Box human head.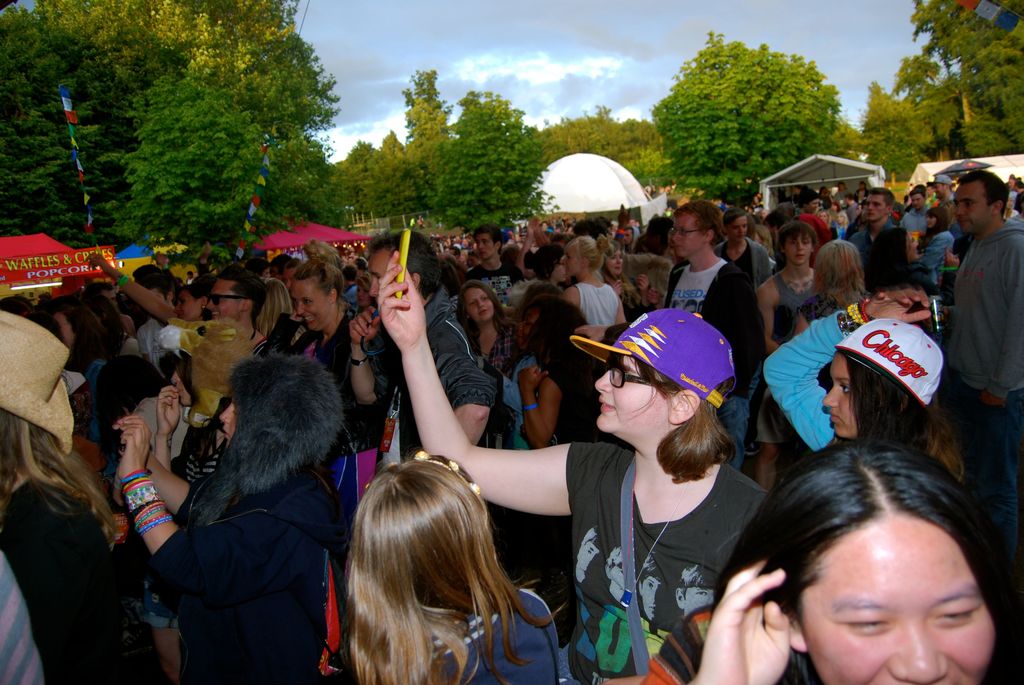
<bbox>751, 215, 764, 233</bbox>.
